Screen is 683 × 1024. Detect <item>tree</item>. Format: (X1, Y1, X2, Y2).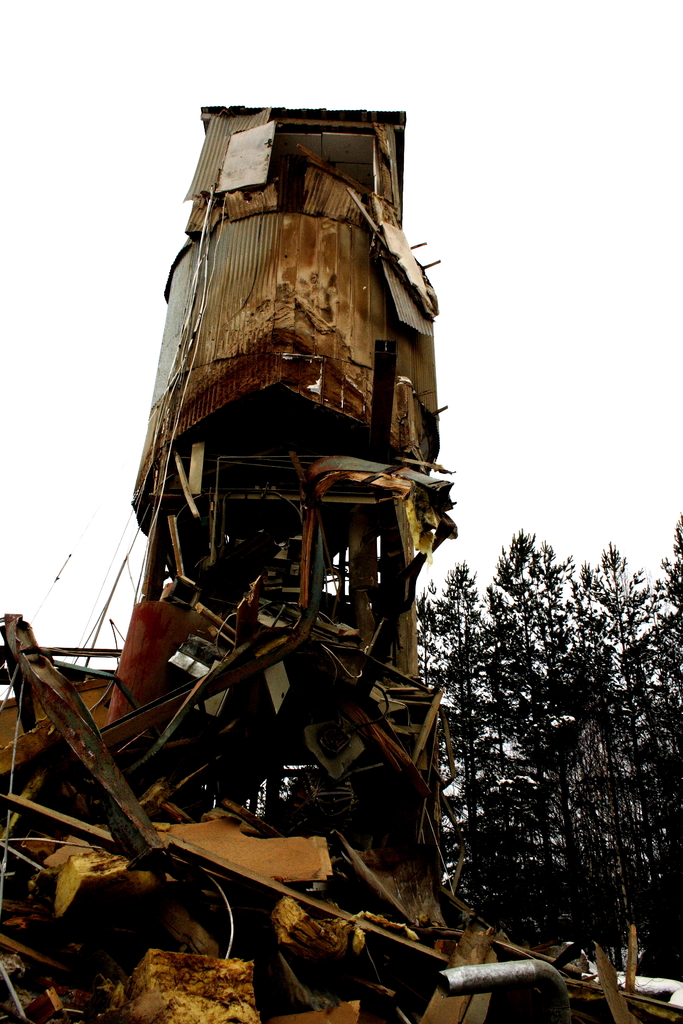
(411, 502, 682, 968).
